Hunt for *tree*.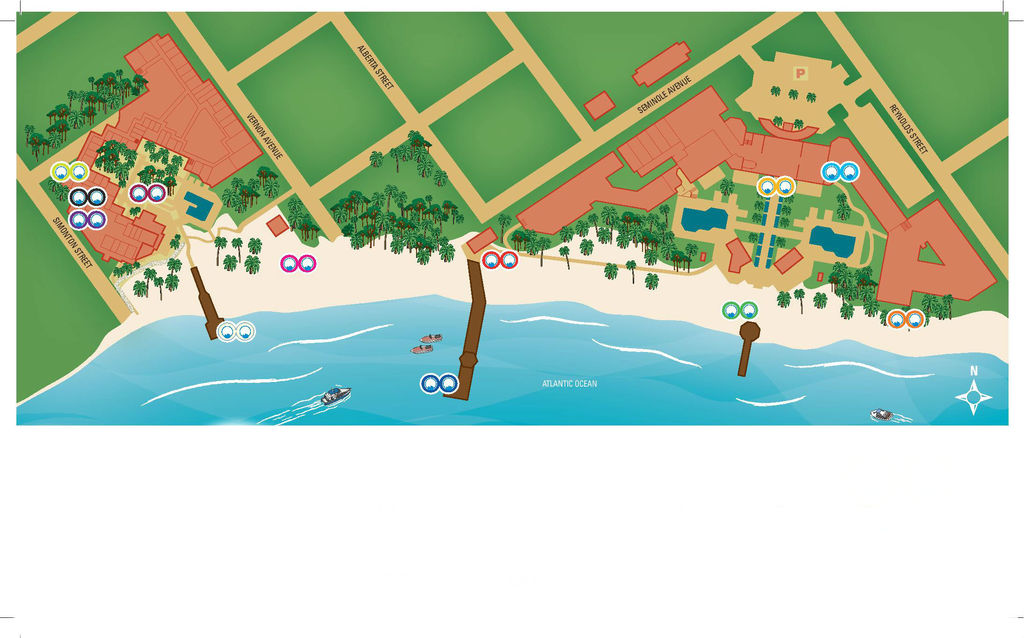
Hunted down at left=222, top=261, right=238, bottom=274.
